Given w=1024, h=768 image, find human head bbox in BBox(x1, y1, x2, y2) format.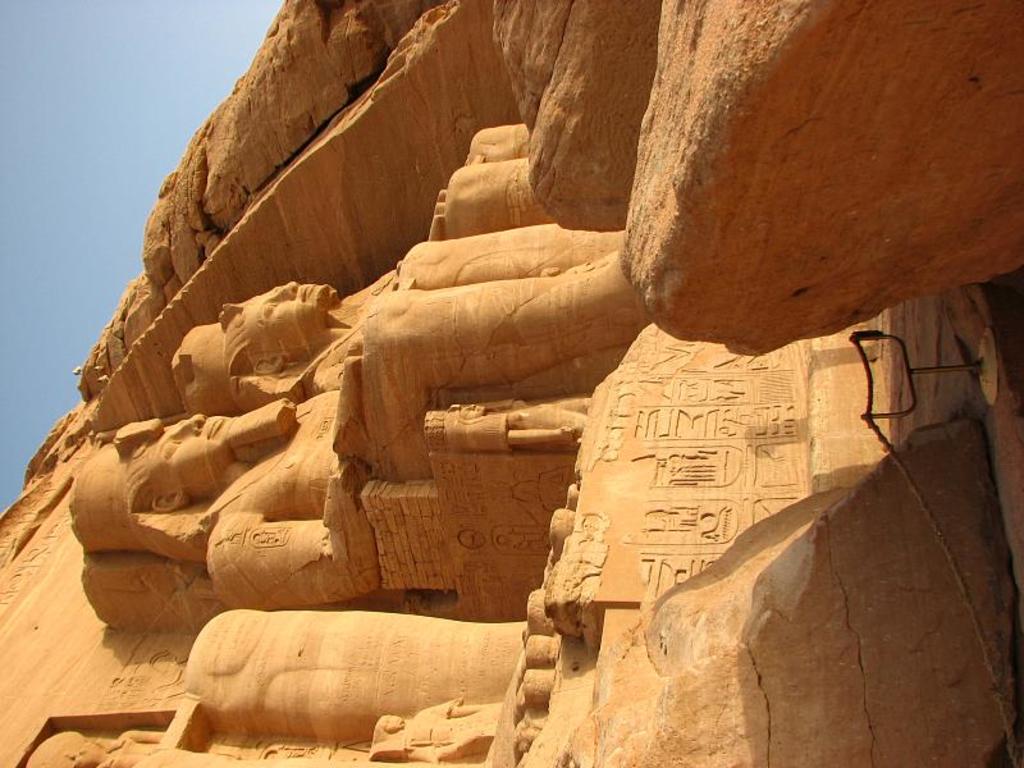
BBox(220, 280, 340, 375).
